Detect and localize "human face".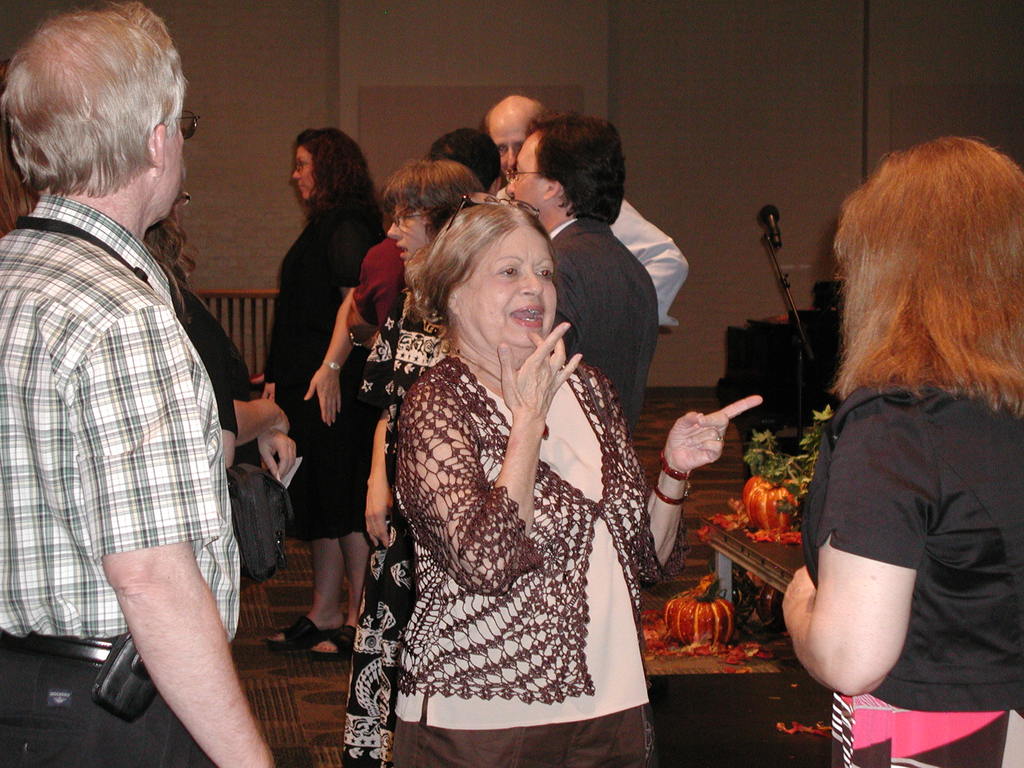
Localized at select_region(449, 220, 559, 352).
